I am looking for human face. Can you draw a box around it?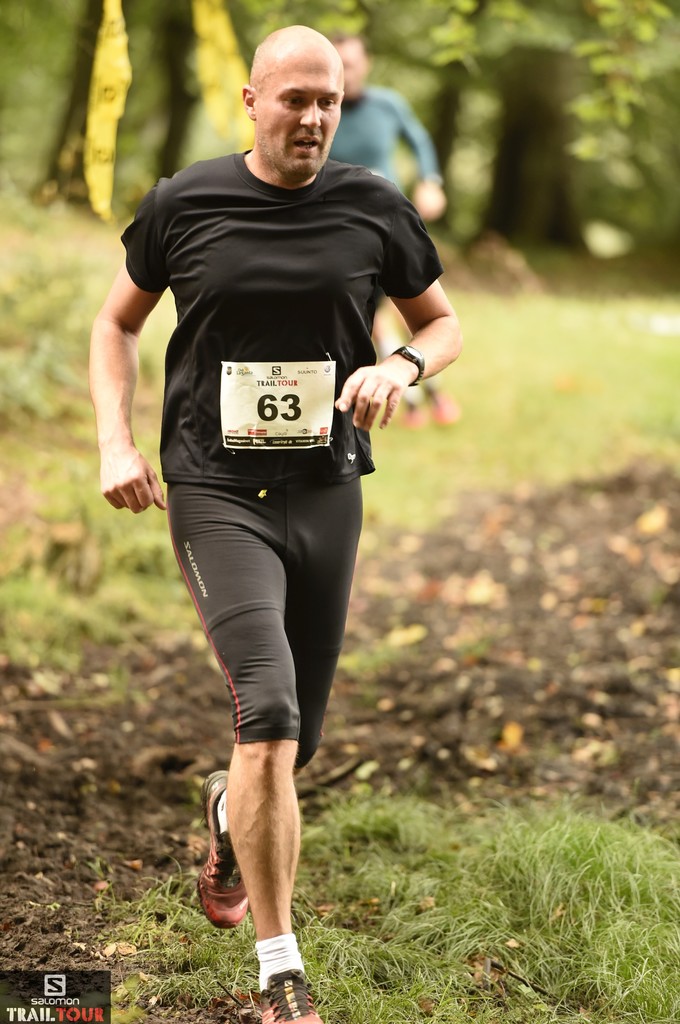
Sure, the bounding box is region(337, 39, 372, 104).
